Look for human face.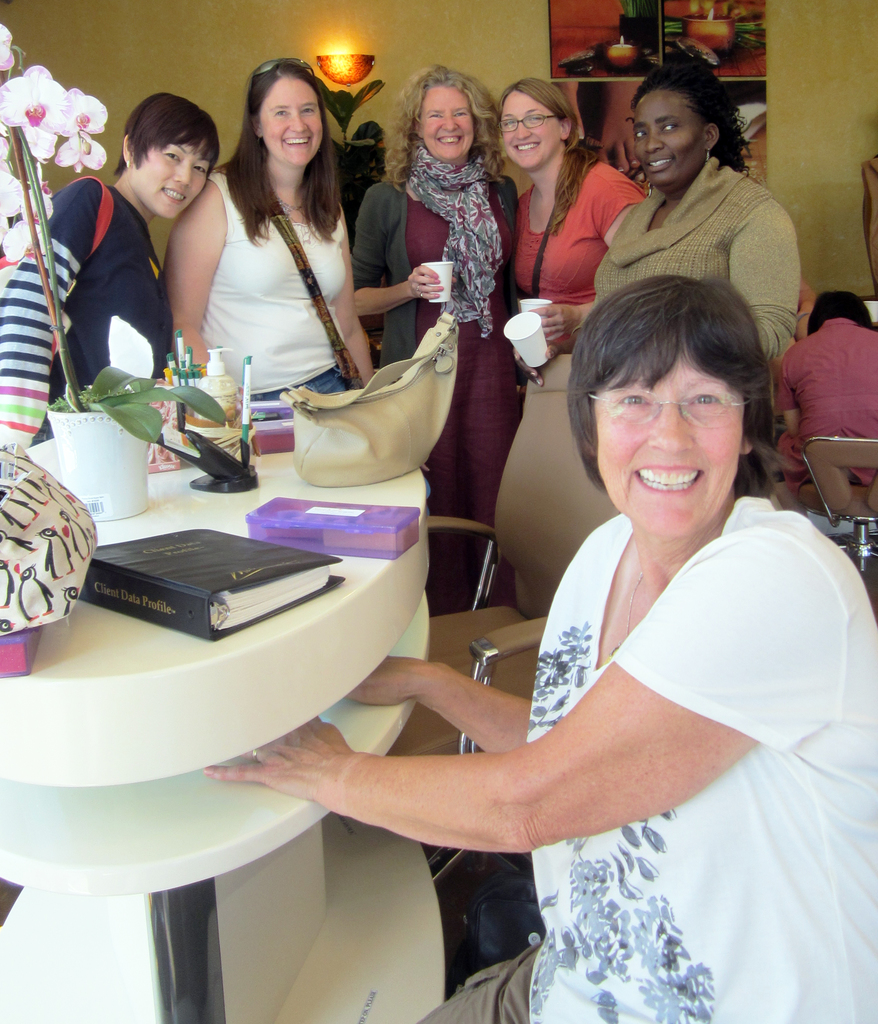
Found: 502:90:560:168.
